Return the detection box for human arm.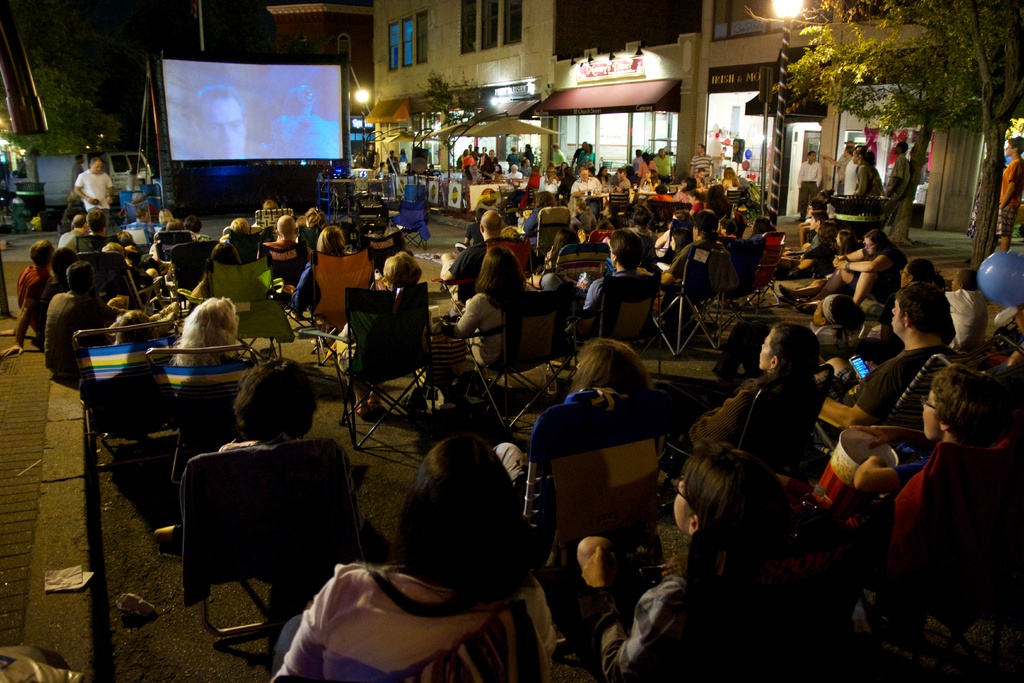
bbox=(637, 163, 642, 177).
